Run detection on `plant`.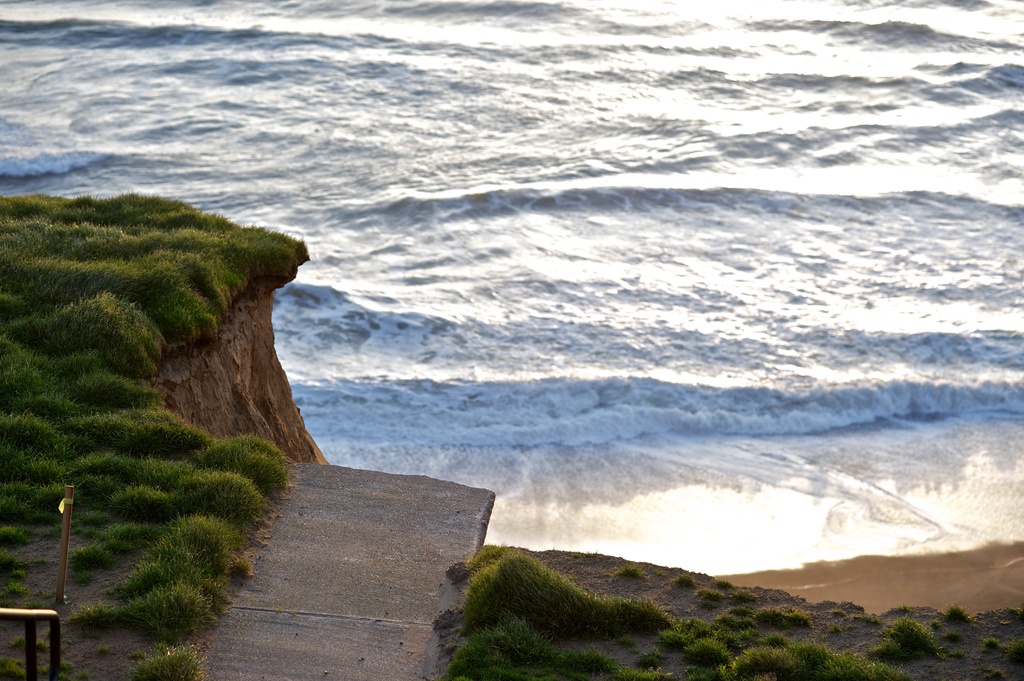
Result: <region>941, 602, 973, 622</region>.
